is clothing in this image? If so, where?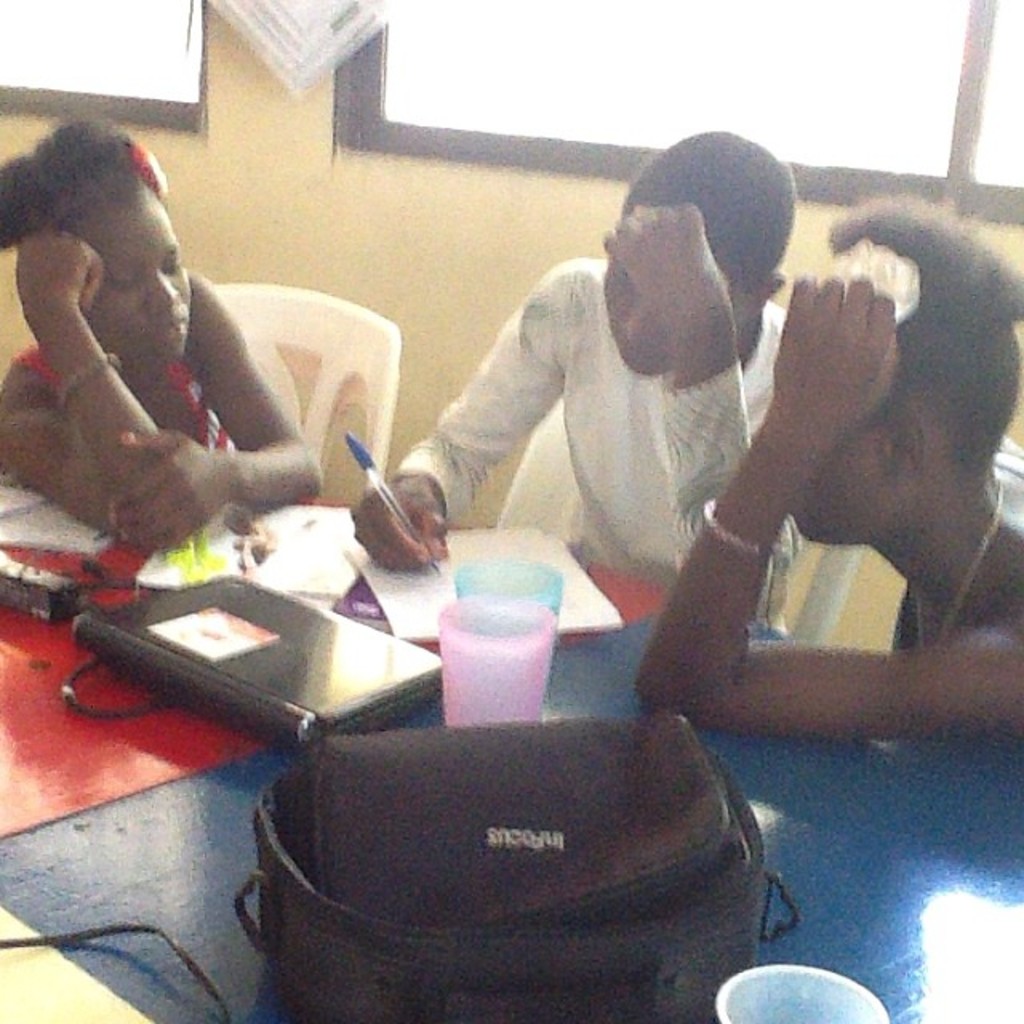
Yes, at locate(411, 226, 810, 605).
